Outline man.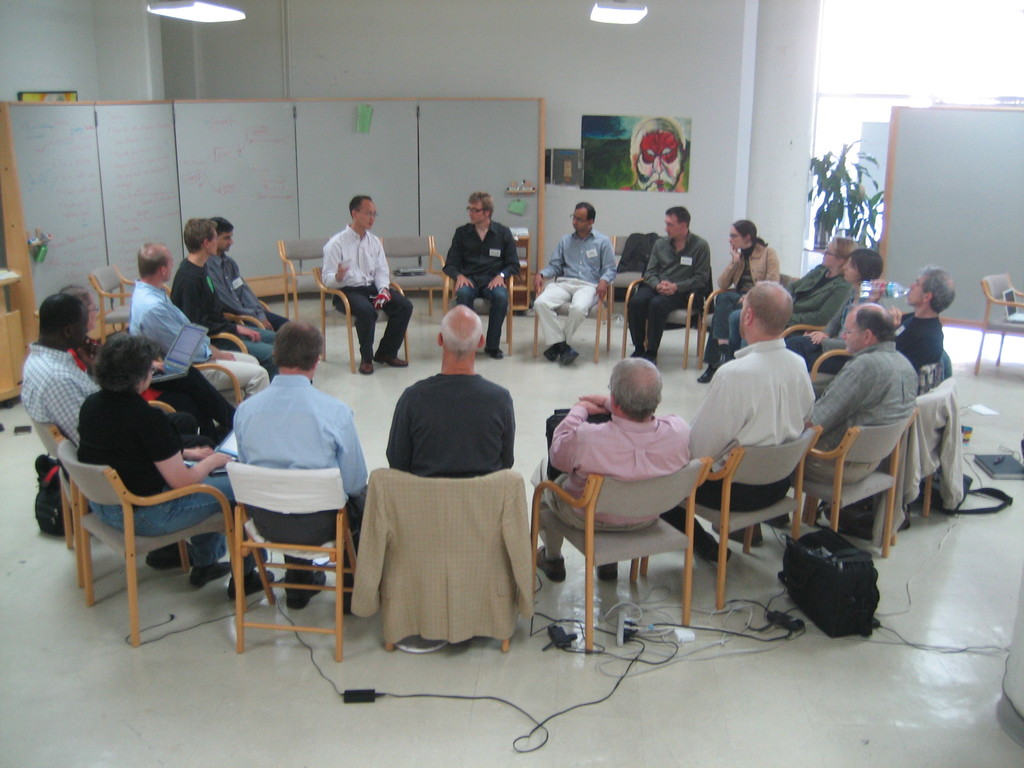
Outline: <region>228, 319, 370, 608</region>.
